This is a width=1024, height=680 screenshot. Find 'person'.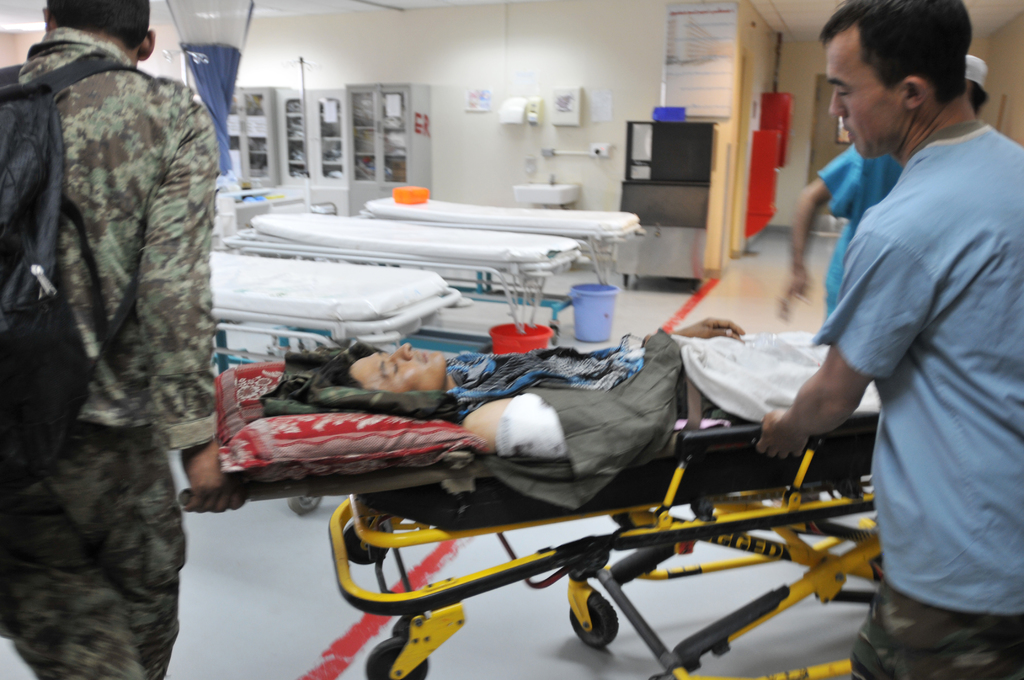
Bounding box: <bbox>765, 54, 989, 331</bbox>.
